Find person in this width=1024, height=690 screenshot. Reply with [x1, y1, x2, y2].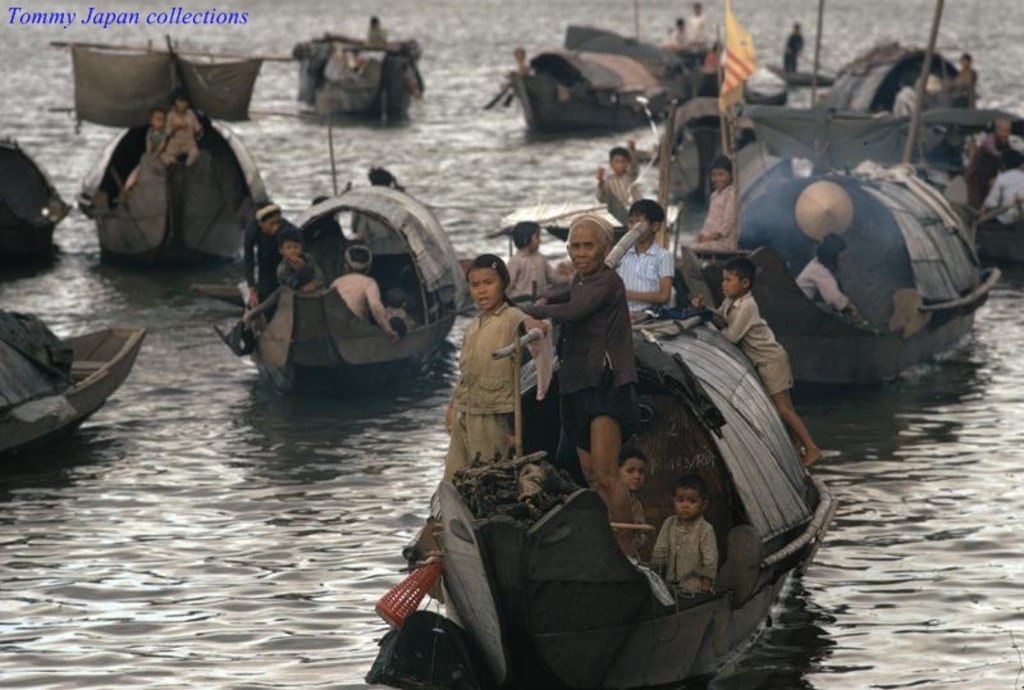
[778, 22, 805, 74].
